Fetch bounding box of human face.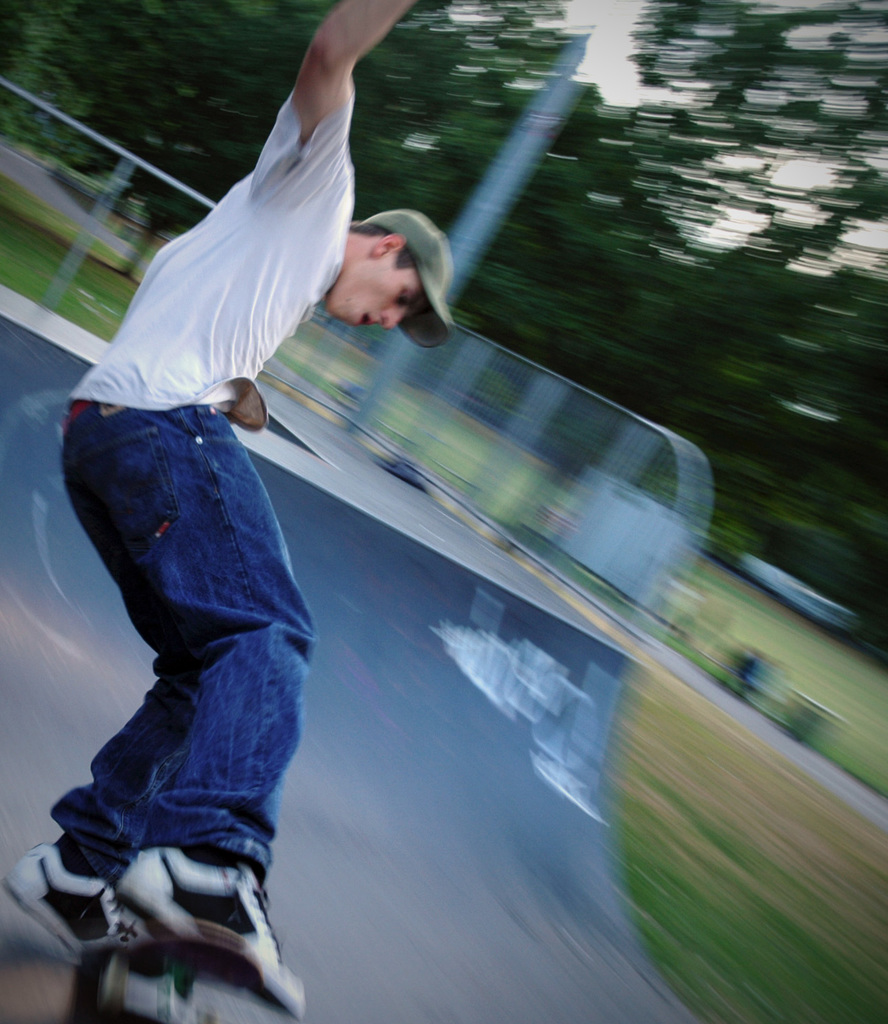
Bbox: [left=321, top=259, right=419, bottom=329].
